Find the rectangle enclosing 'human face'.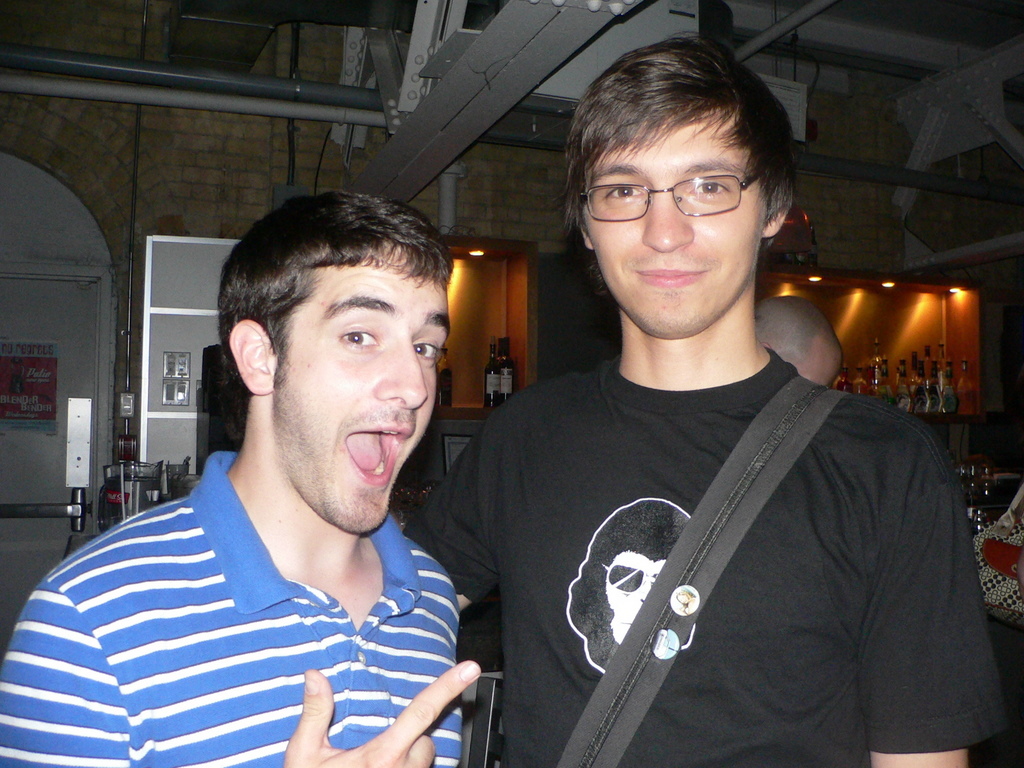
{"x1": 282, "y1": 249, "x2": 447, "y2": 533}.
